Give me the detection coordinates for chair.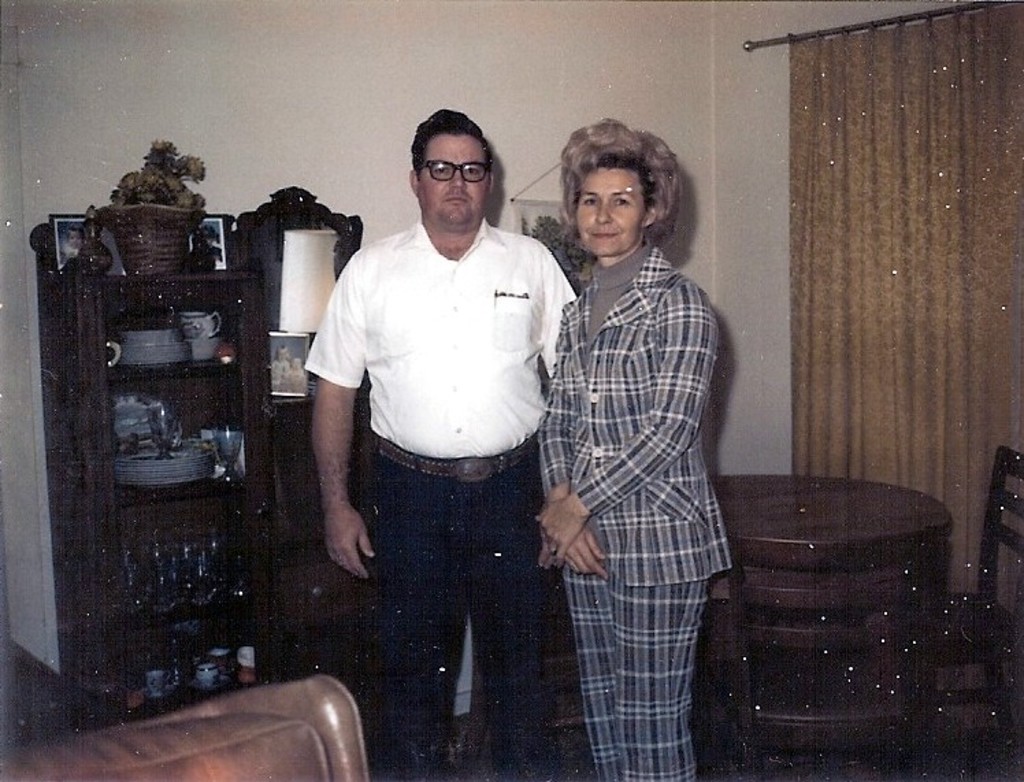
x1=8 y1=638 x2=374 y2=781.
